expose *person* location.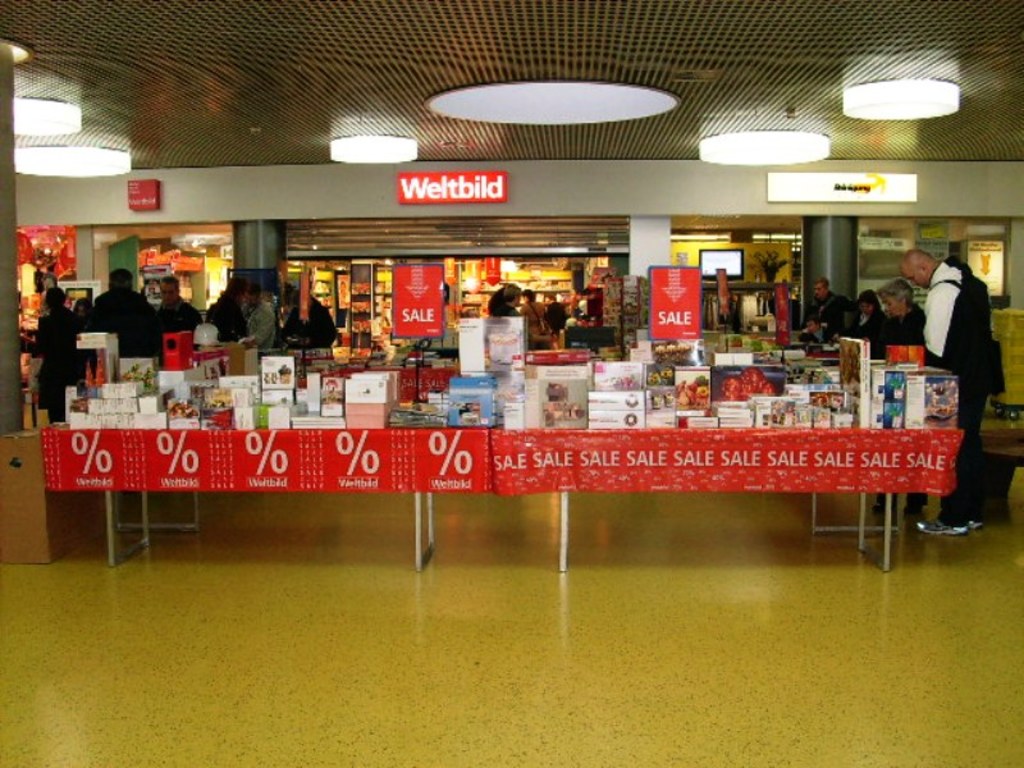
Exposed at {"x1": 157, "y1": 276, "x2": 200, "y2": 349}.
